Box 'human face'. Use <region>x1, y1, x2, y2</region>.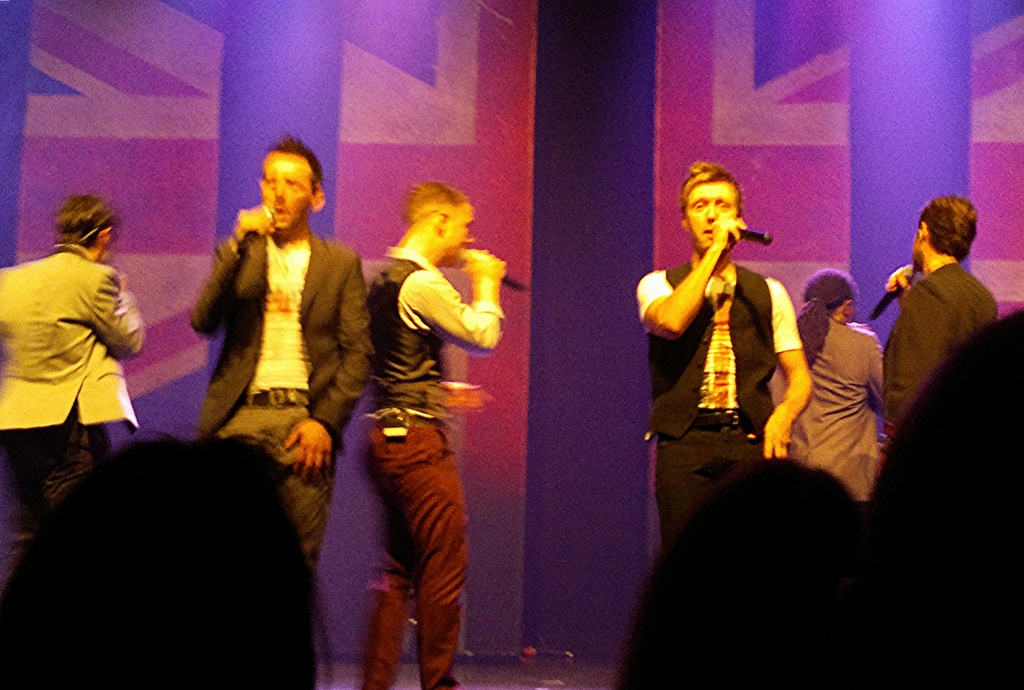
<region>262, 154, 314, 232</region>.
